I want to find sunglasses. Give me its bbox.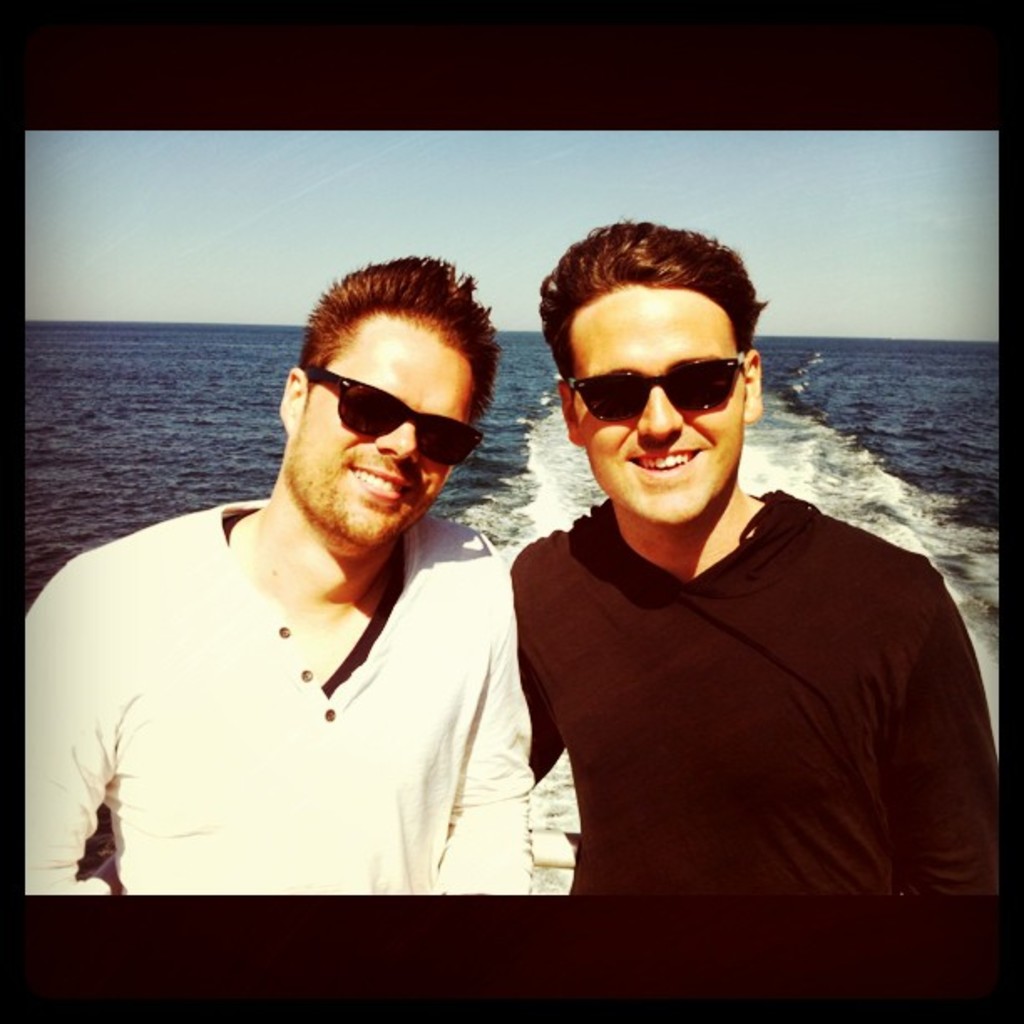
(308,360,480,460).
